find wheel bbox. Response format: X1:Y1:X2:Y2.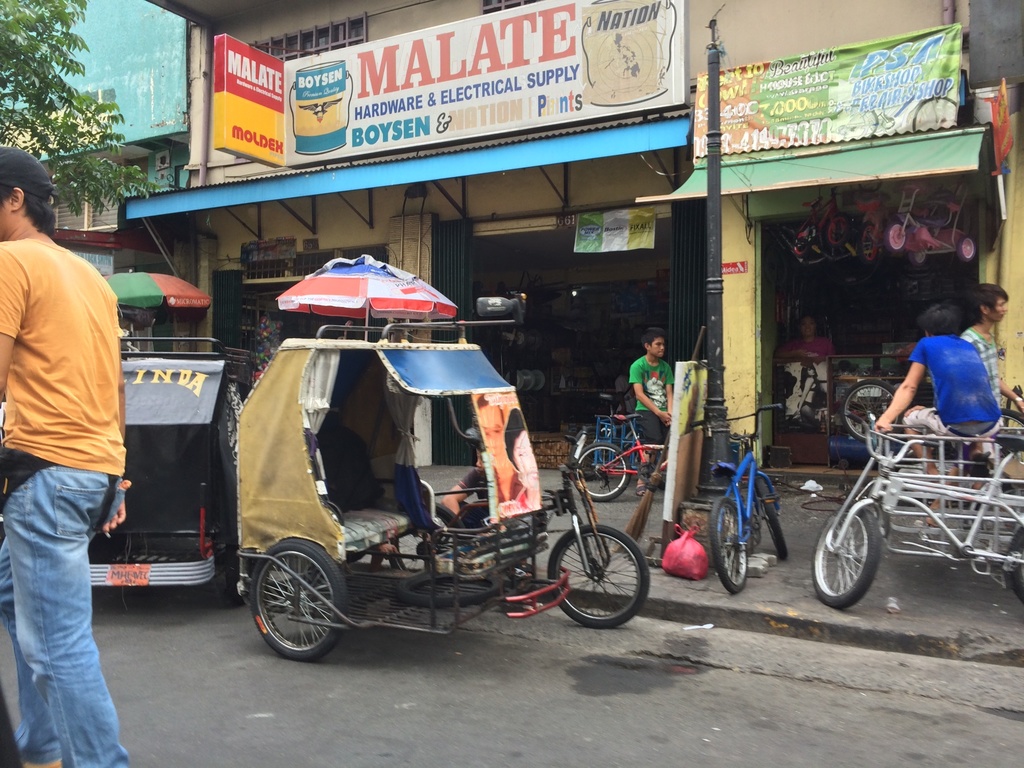
1000:408:1023:461.
